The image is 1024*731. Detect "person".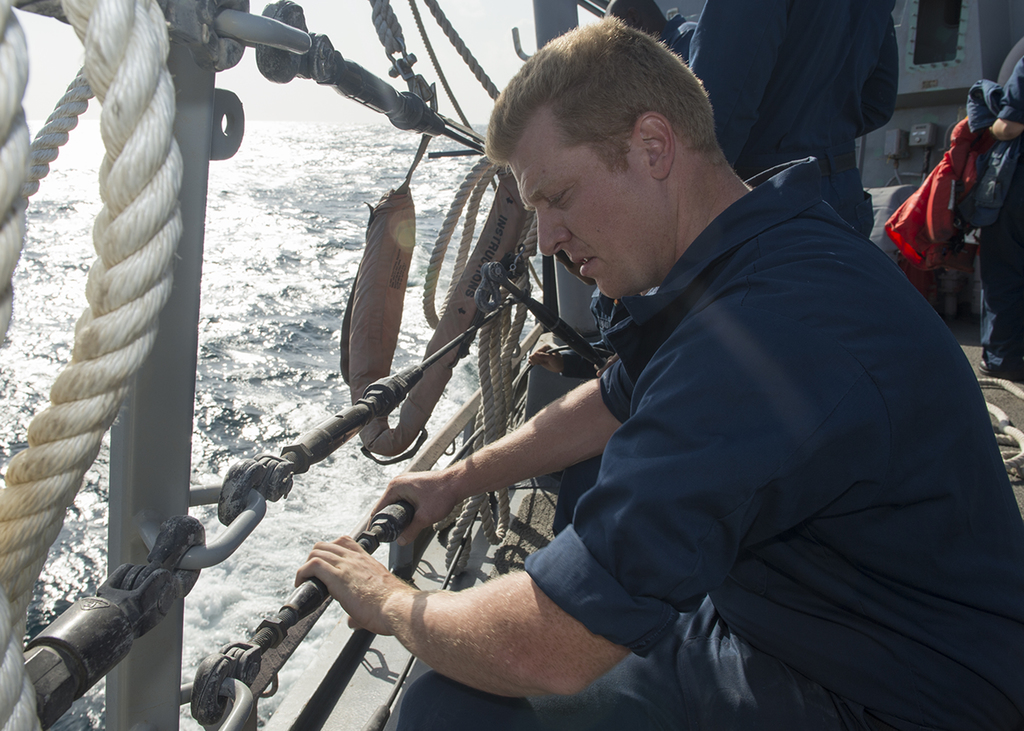
Detection: [968, 52, 1023, 384].
